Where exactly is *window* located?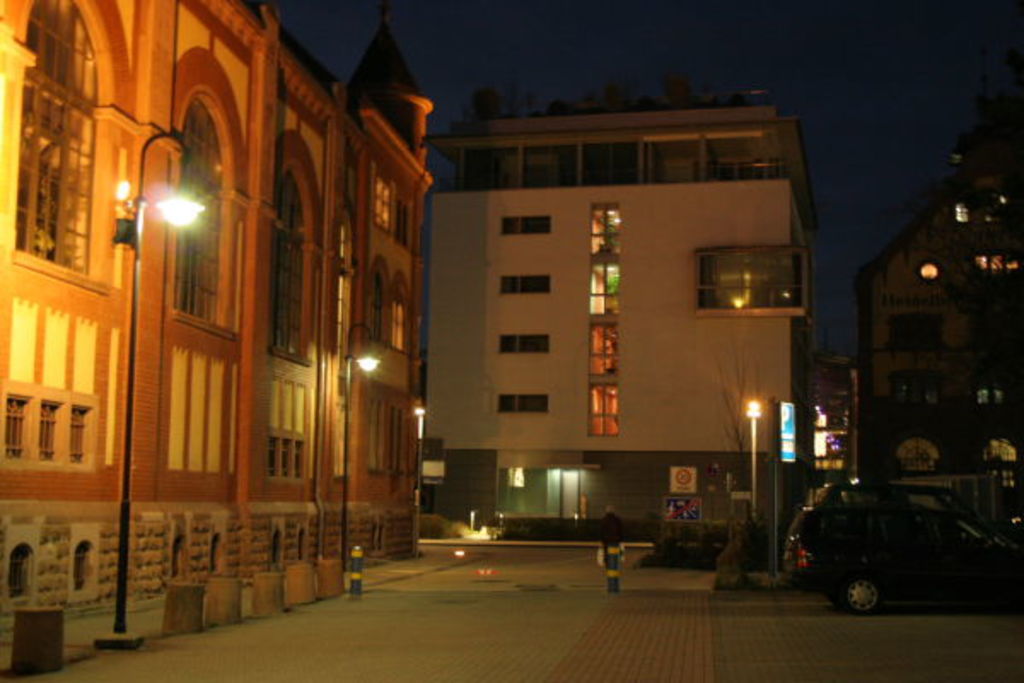
Its bounding box is 292,442,305,478.
